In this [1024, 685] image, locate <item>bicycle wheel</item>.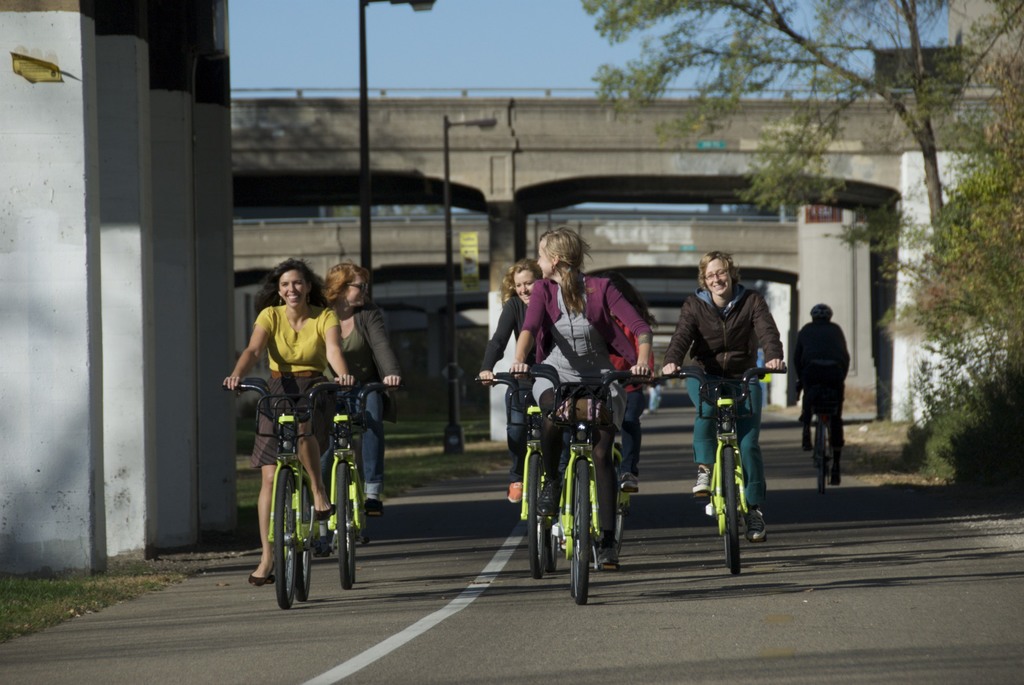
Bounding box: [296, 484, 315, 606].
